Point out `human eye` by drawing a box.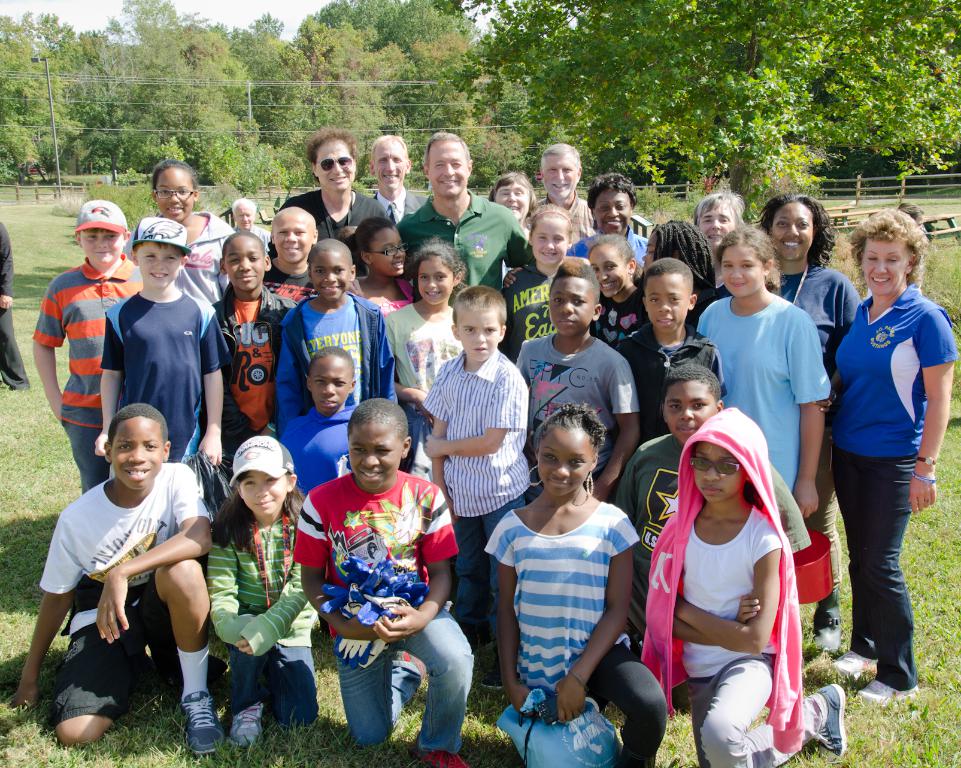
[x1=722, y1=461, x2=736, y2=472].
